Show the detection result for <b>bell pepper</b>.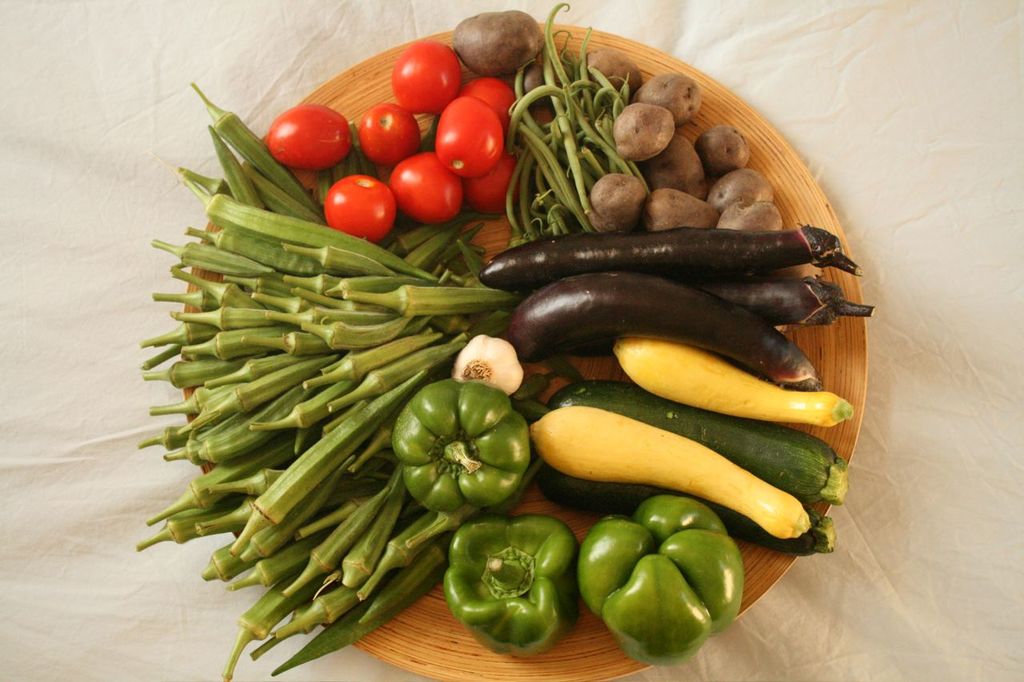
bbox(440, 523, 573, 663).
